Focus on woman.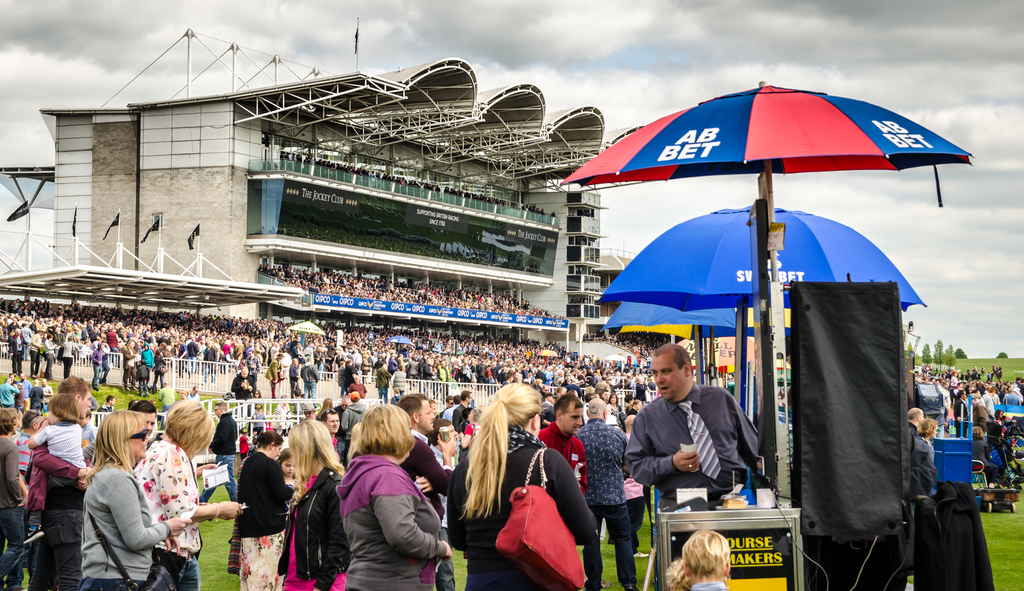
Focused at [631,400,641,412].
